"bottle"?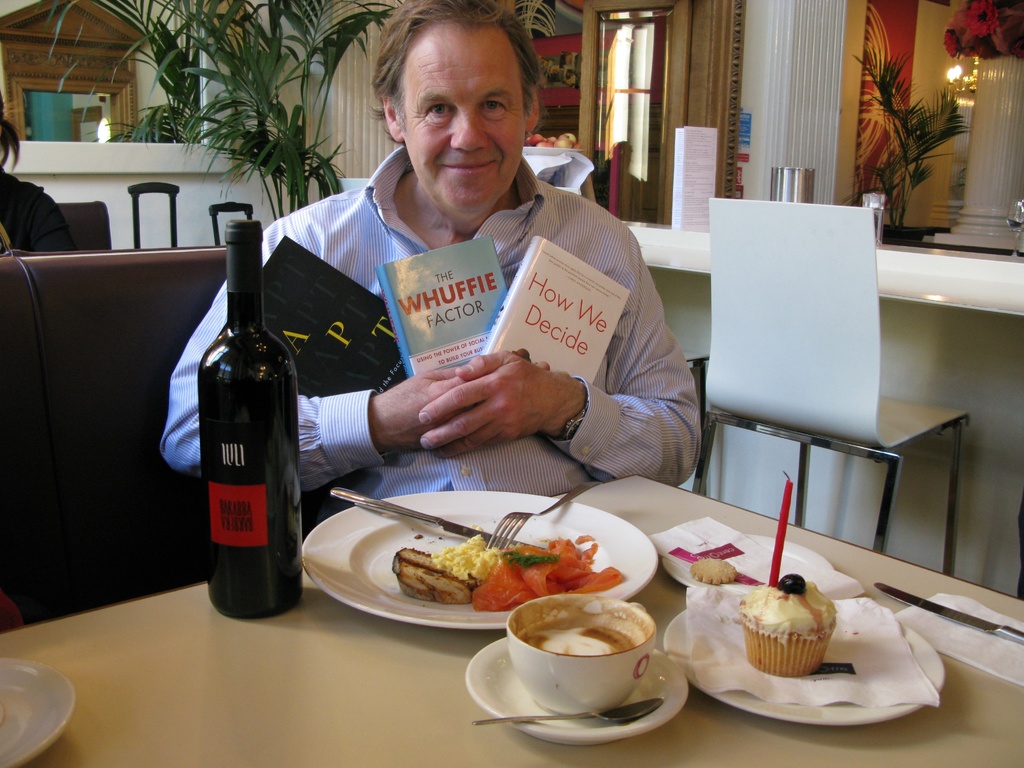
(x1=186, y1=225, x2=300, y2=625)
